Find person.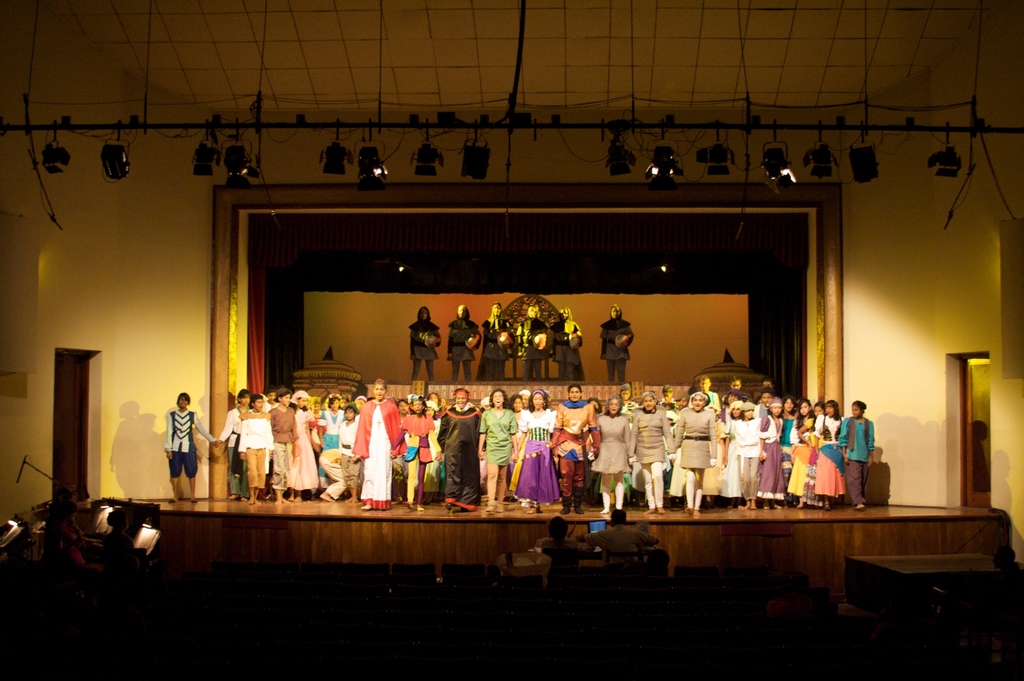
bbox=[556, 306, 588, 382].
